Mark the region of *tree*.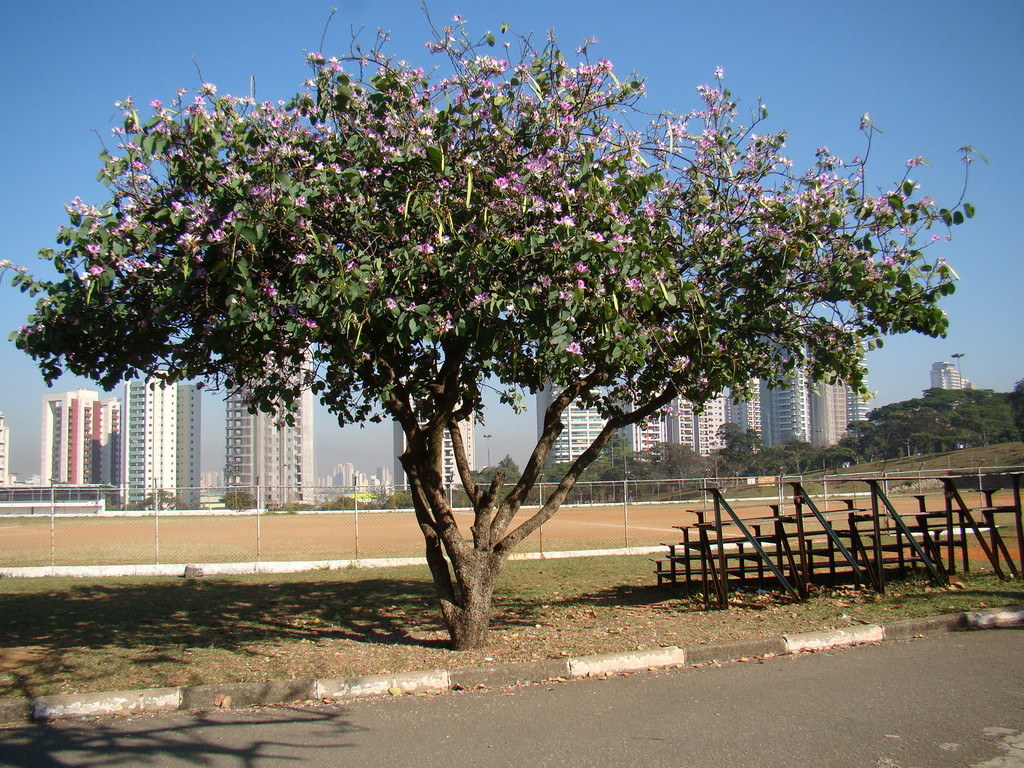
Region: pyautogui.locateOnScreen(883, 397, 977, 463).
